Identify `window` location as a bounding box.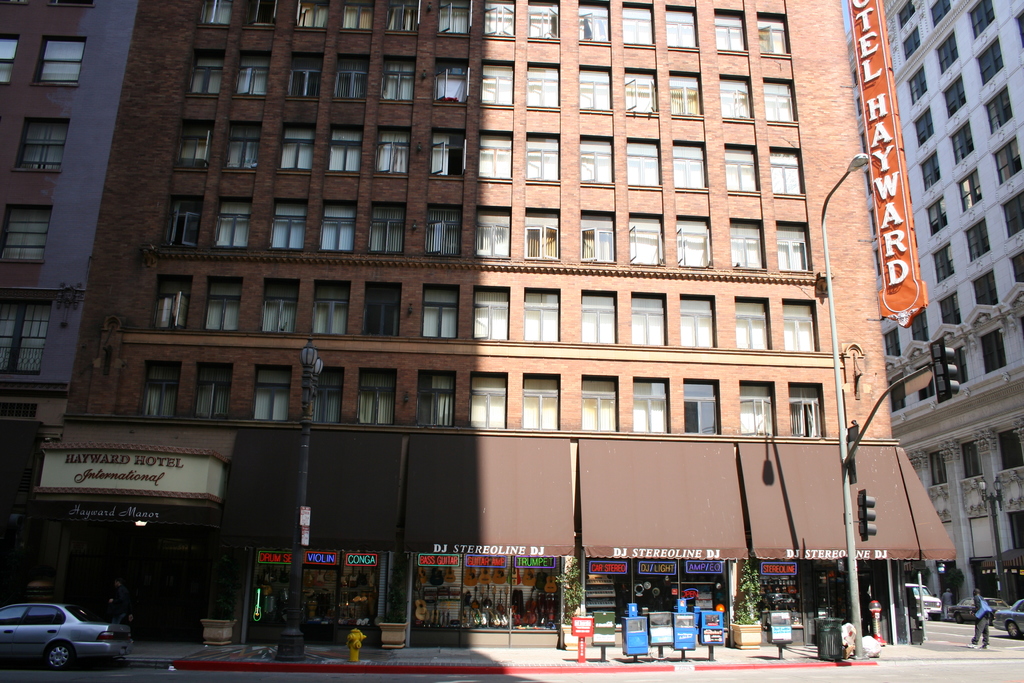
<region>682, 294, 715, 347</region>.
